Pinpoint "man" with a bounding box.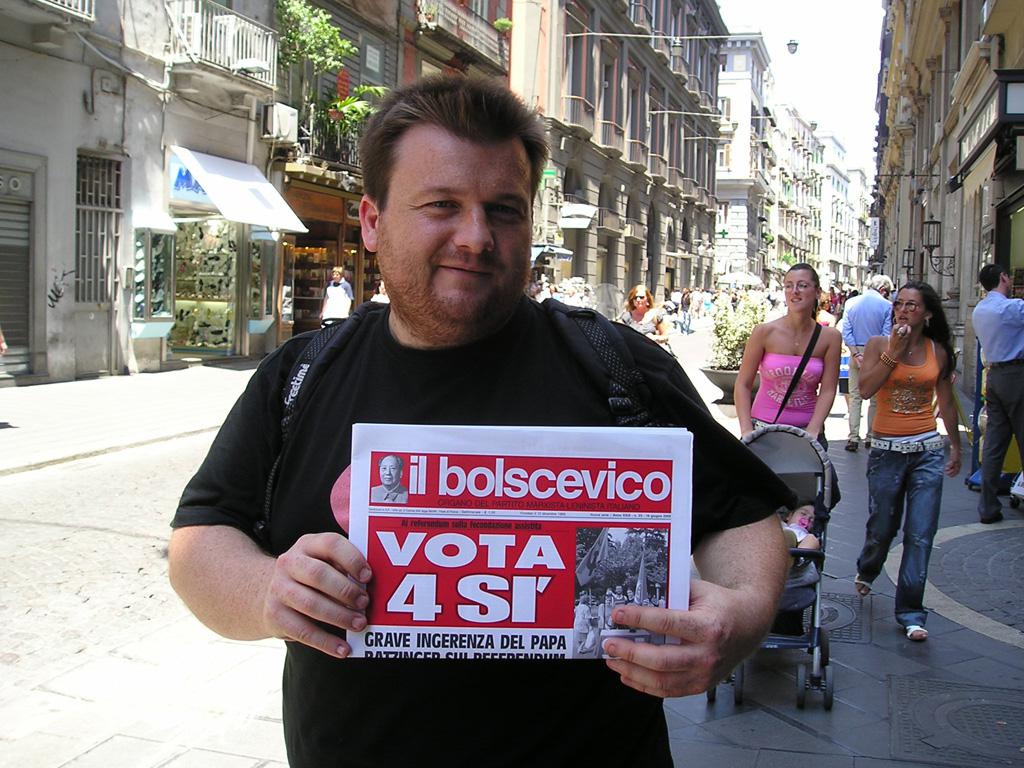
216/113/797/721.
